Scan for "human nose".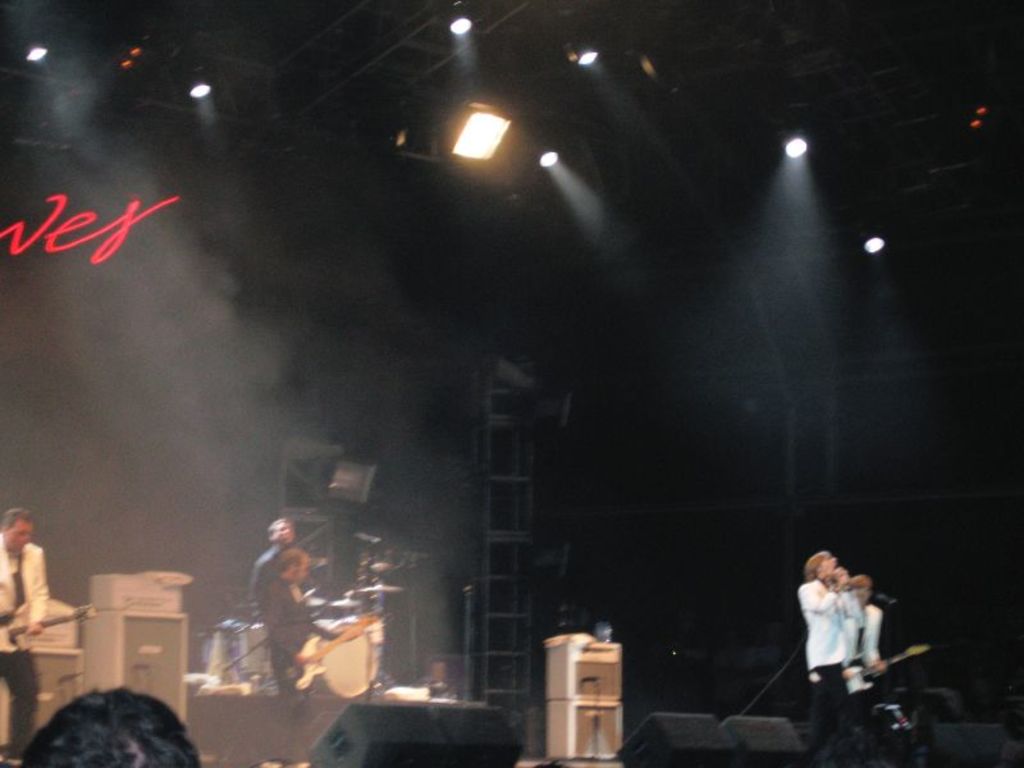
Scan result: <box>831,558,838,562</box>.
